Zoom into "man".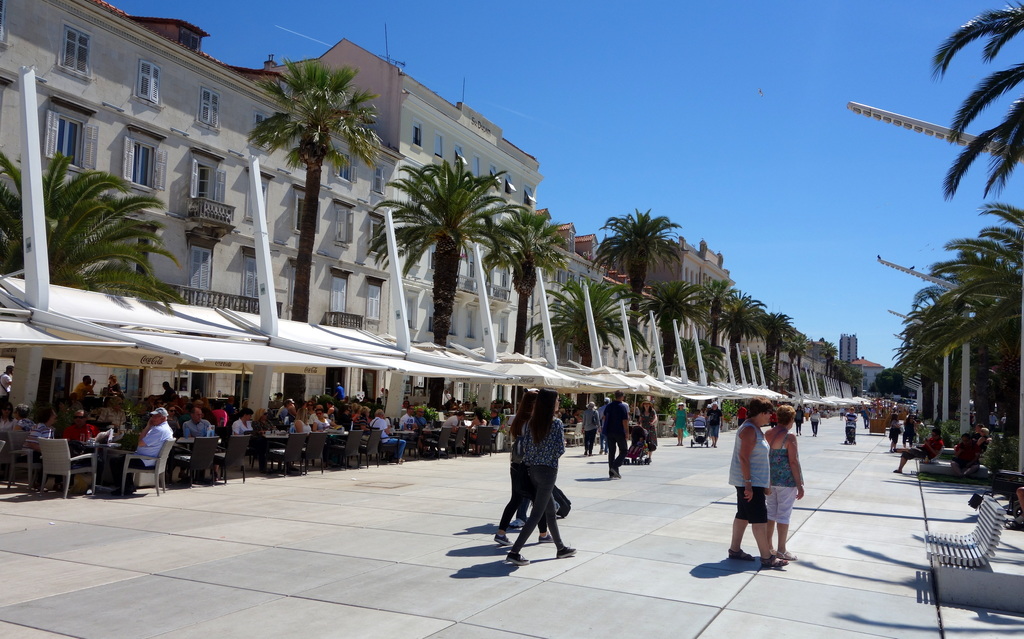
Zoom target: crop(367, 408, 408, 465).
